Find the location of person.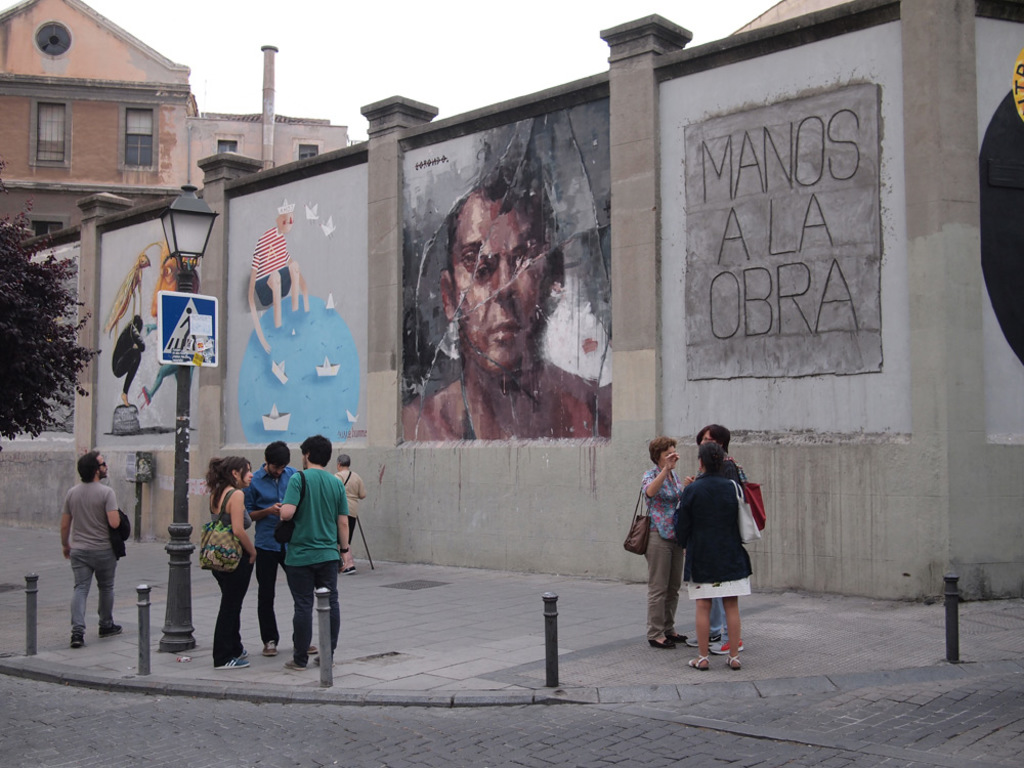
Location: x1=332, y1=450, x2=369, y2=573.
